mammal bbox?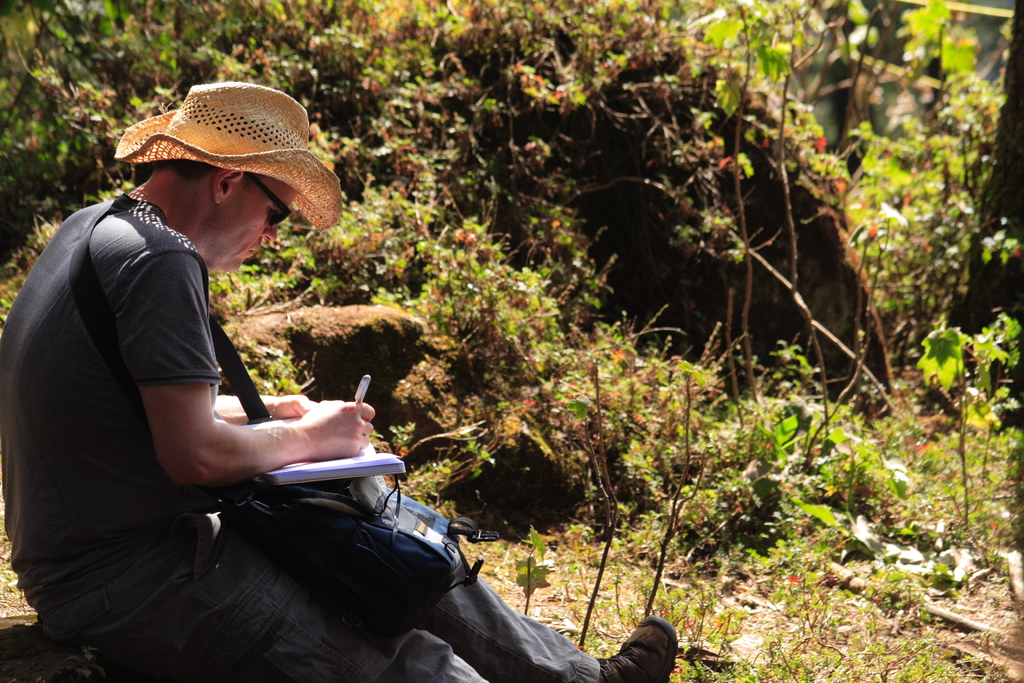
bbox(0, 78, 668, 682)
